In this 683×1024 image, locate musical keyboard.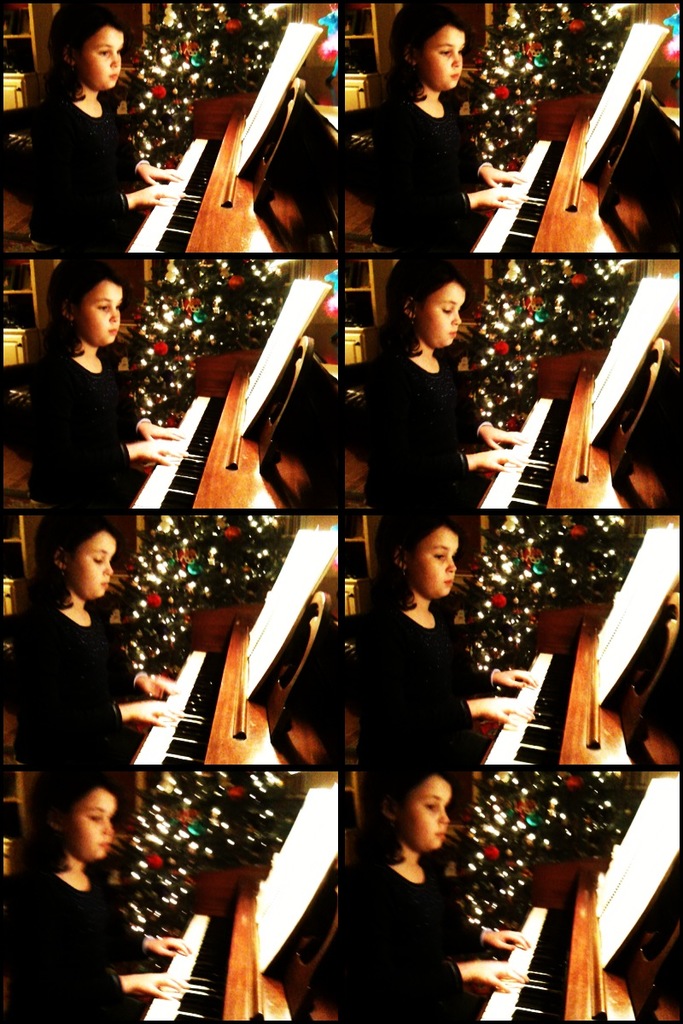
Bounding box: (x1=456, y1=393, x2=601, y2=522).
